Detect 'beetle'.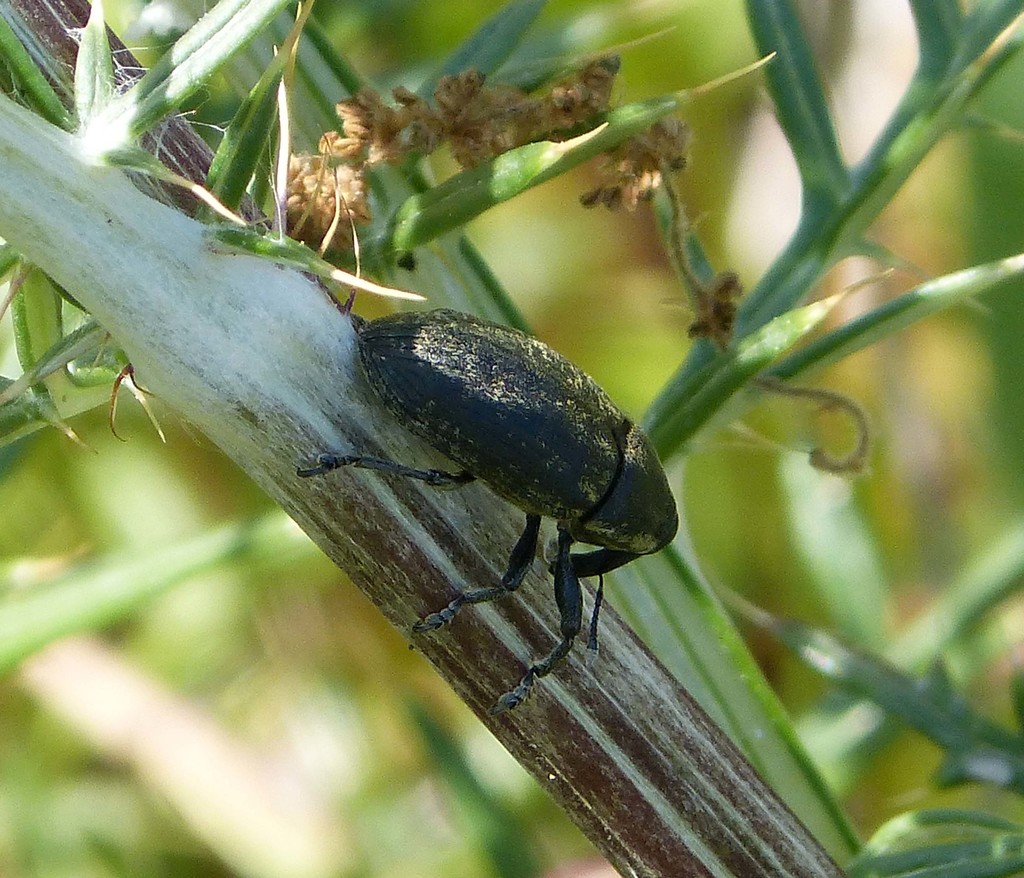
Detected at left=291, top=284, right=687, bottom=711.
